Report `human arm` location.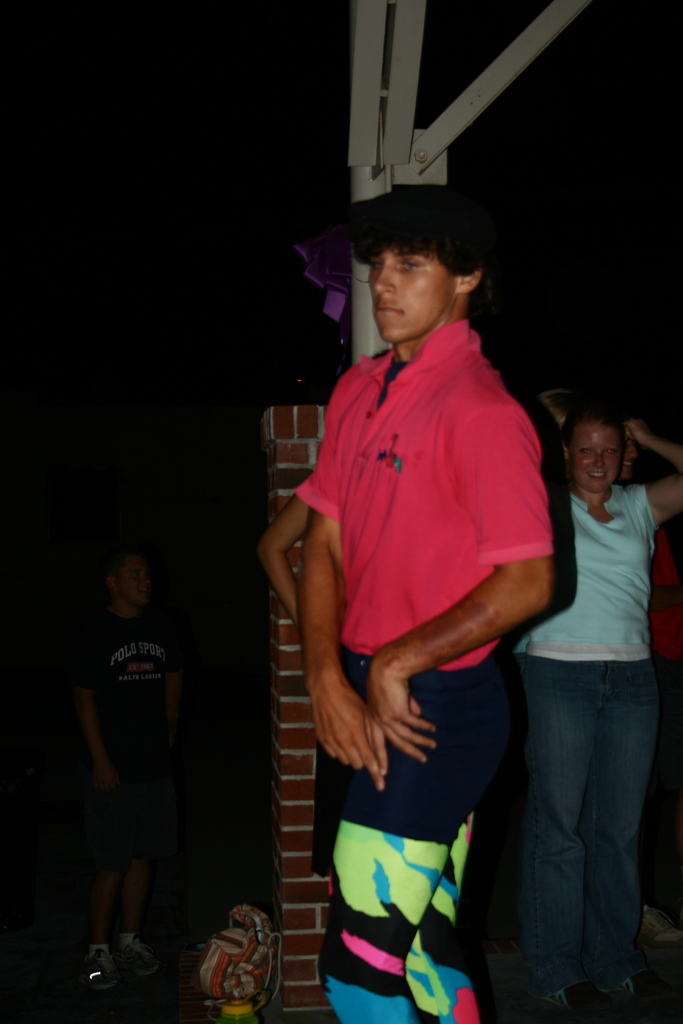
Report: [left=266, top=452, right=361, bottom=766].
